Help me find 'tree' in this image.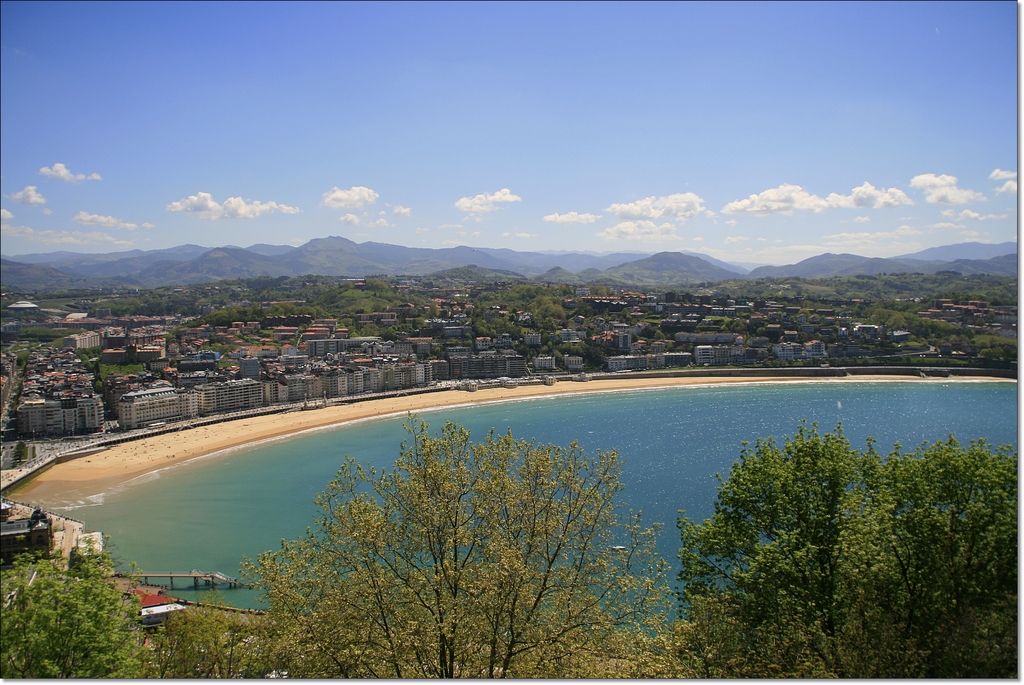
Found it: rect(817, 313, 827, 326).
